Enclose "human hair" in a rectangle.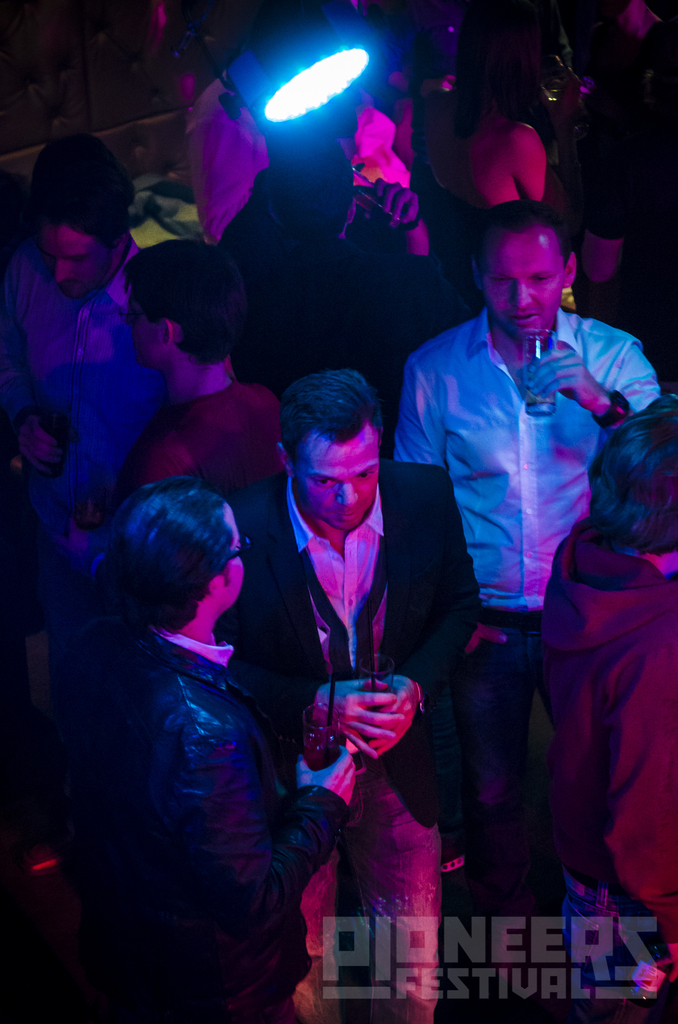
rect(584, 394, 677, 554).
